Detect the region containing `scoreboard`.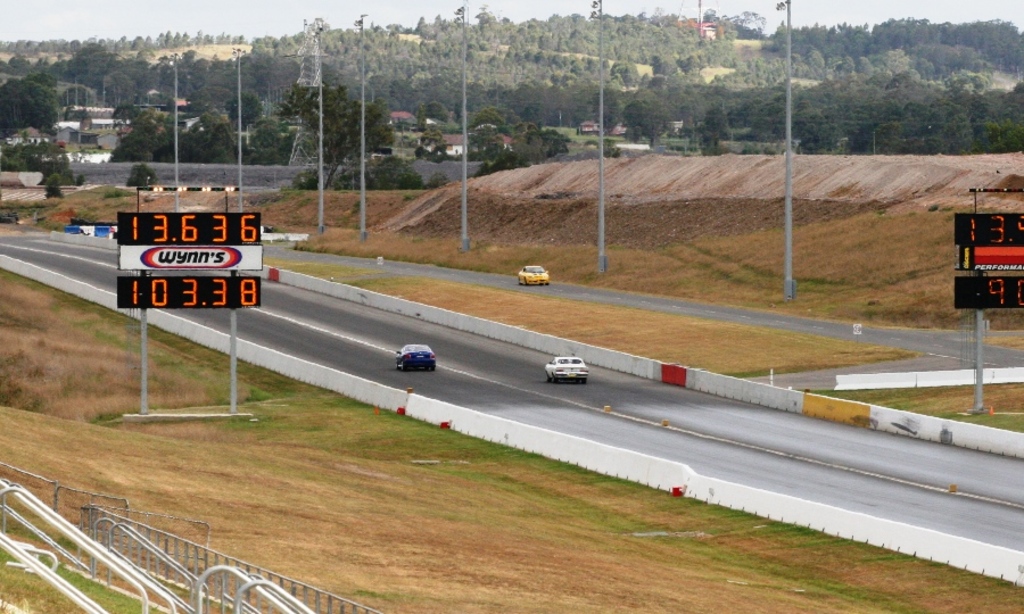
locate(944, 209, 1023, 309).
